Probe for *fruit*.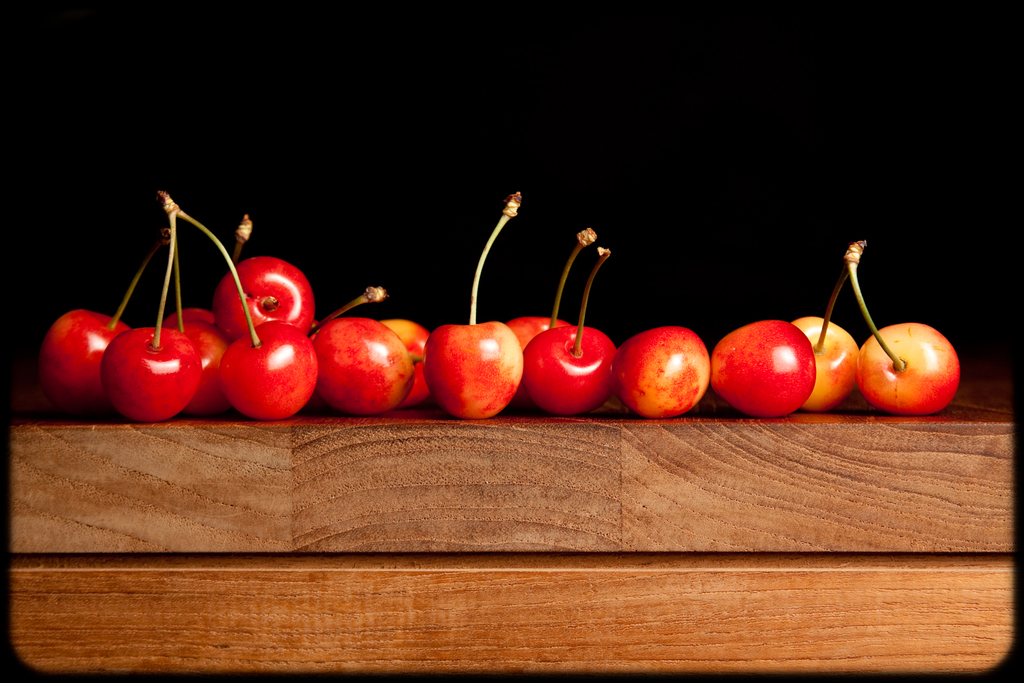
Probe result: bbox(852, 321, 964, 412).
